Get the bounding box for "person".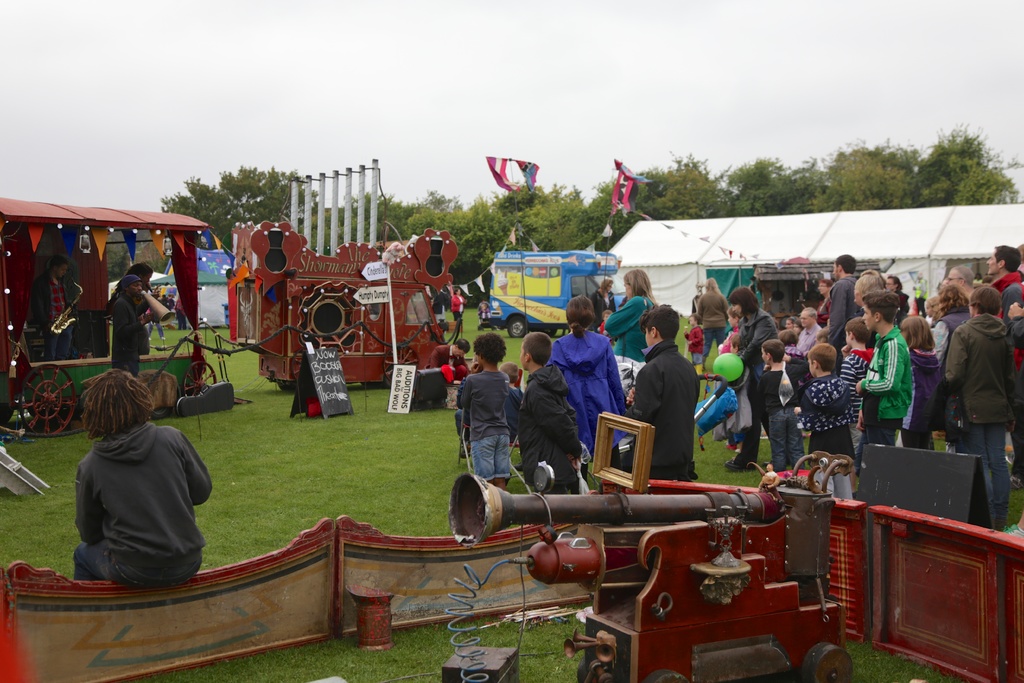
(left=797, top=343, right=859, bottom=461).
